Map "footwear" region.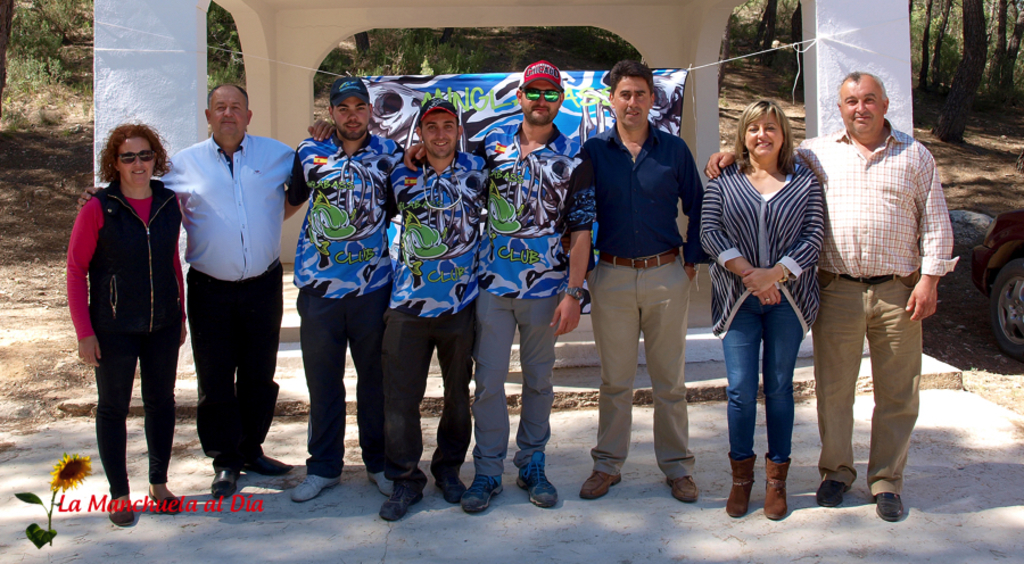
Mapped to 870,490,906,522.
